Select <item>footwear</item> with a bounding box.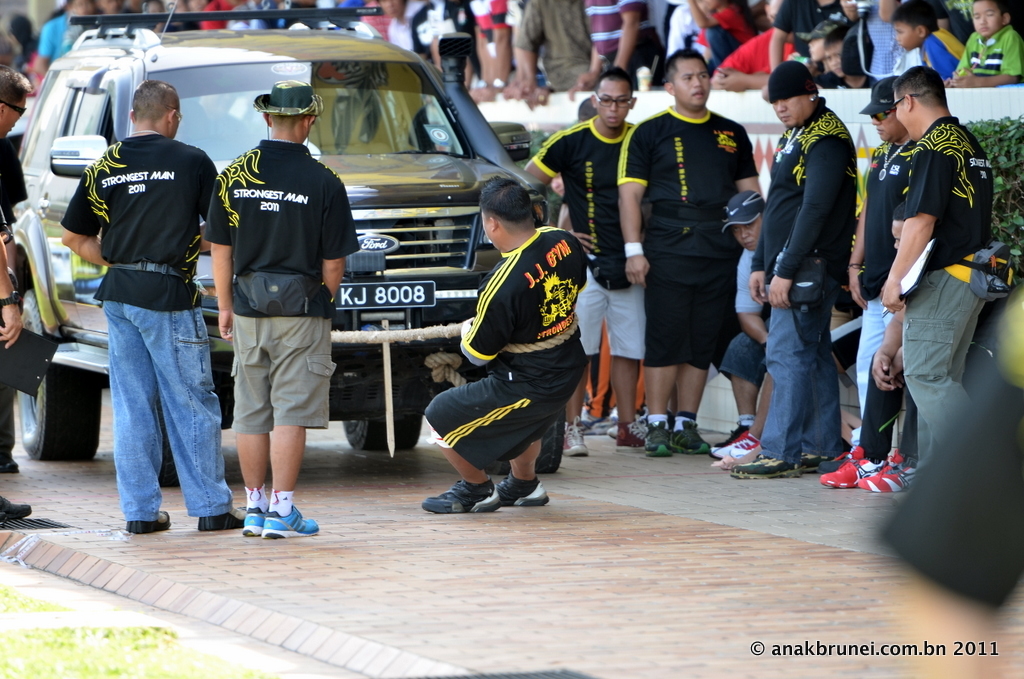
[565,421,589,456].
